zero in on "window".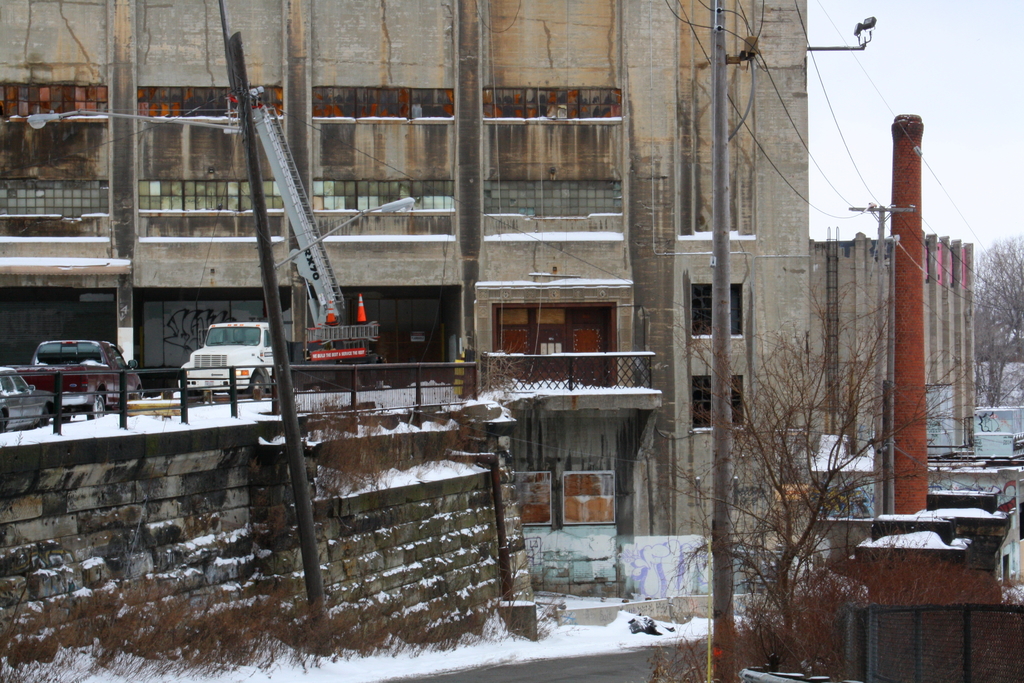
Zeroed in: (481, 304, 636, 395).
